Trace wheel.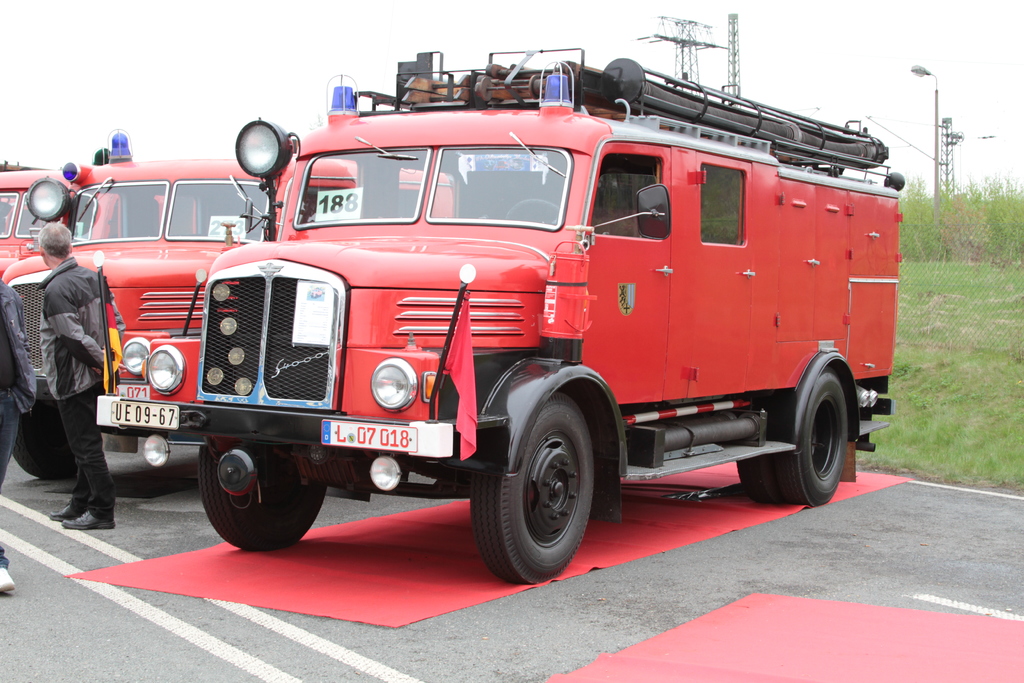
Traced to bbox=[479, 401, 607, 574].
